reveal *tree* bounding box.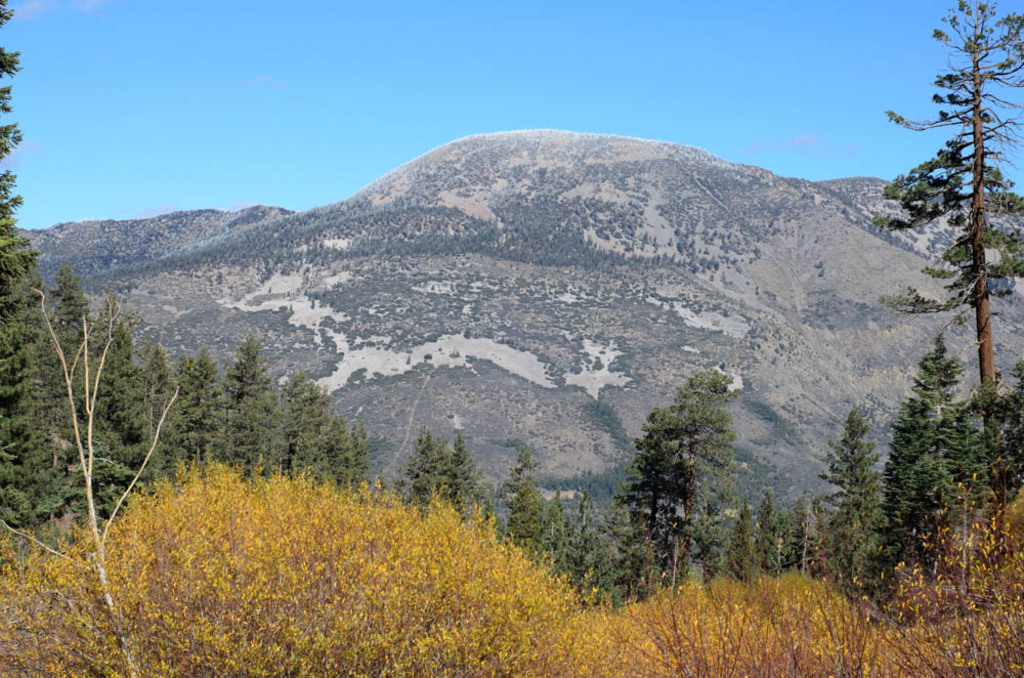
Revealed: [564, 504, 624, 624].
